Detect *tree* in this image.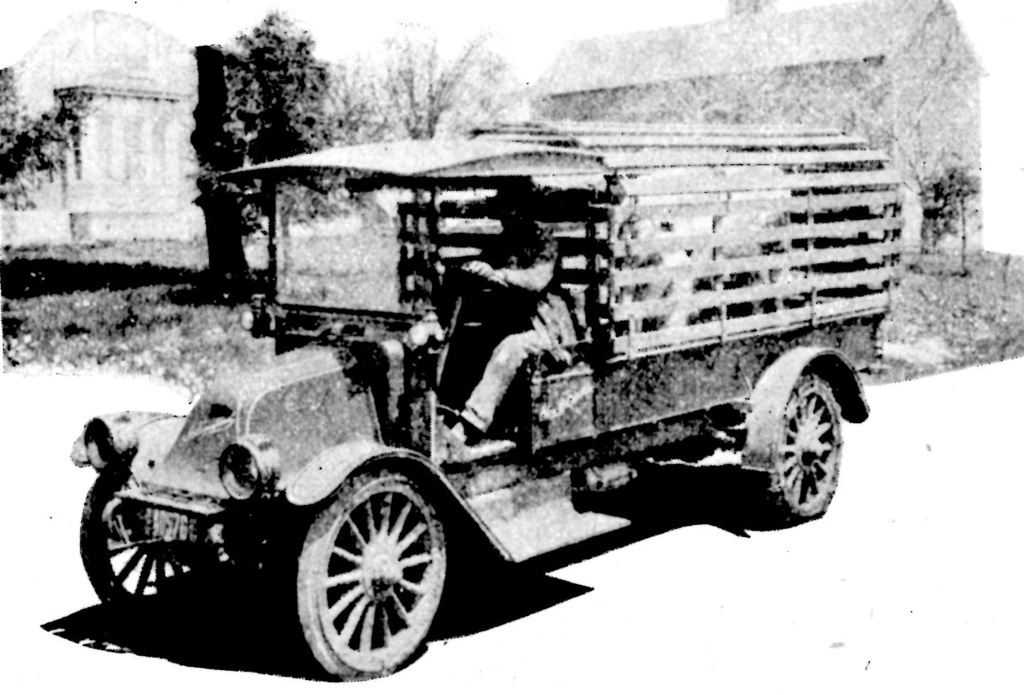
Detection: [x1=0, y1=67, x2=97, y2=200].
